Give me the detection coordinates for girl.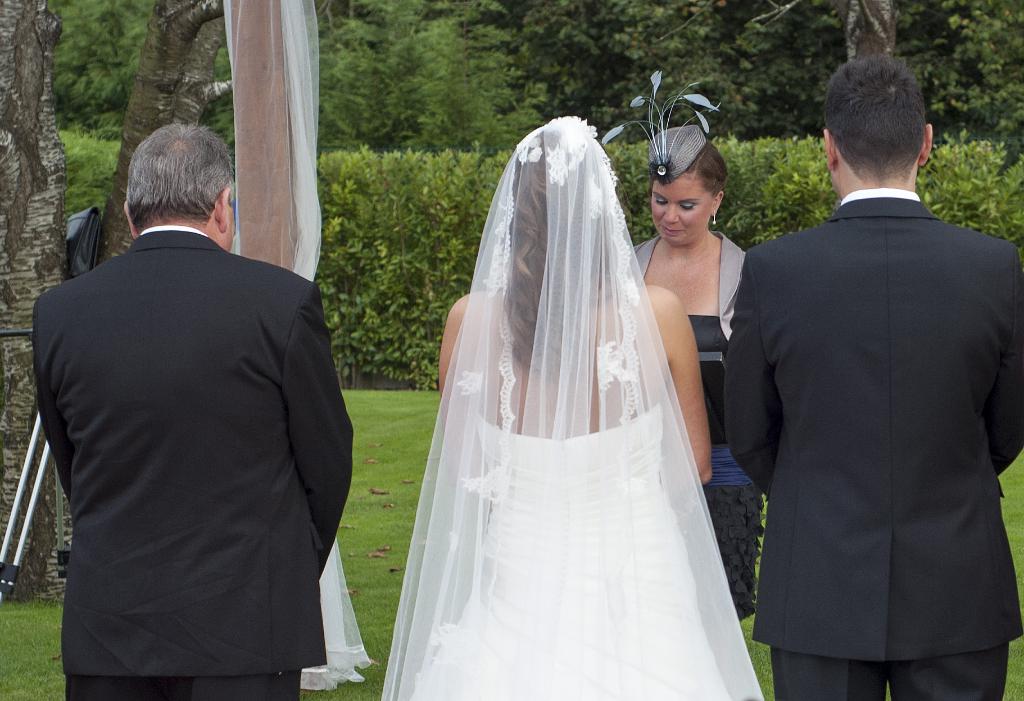
bbox(381, 118, 763, 700).
